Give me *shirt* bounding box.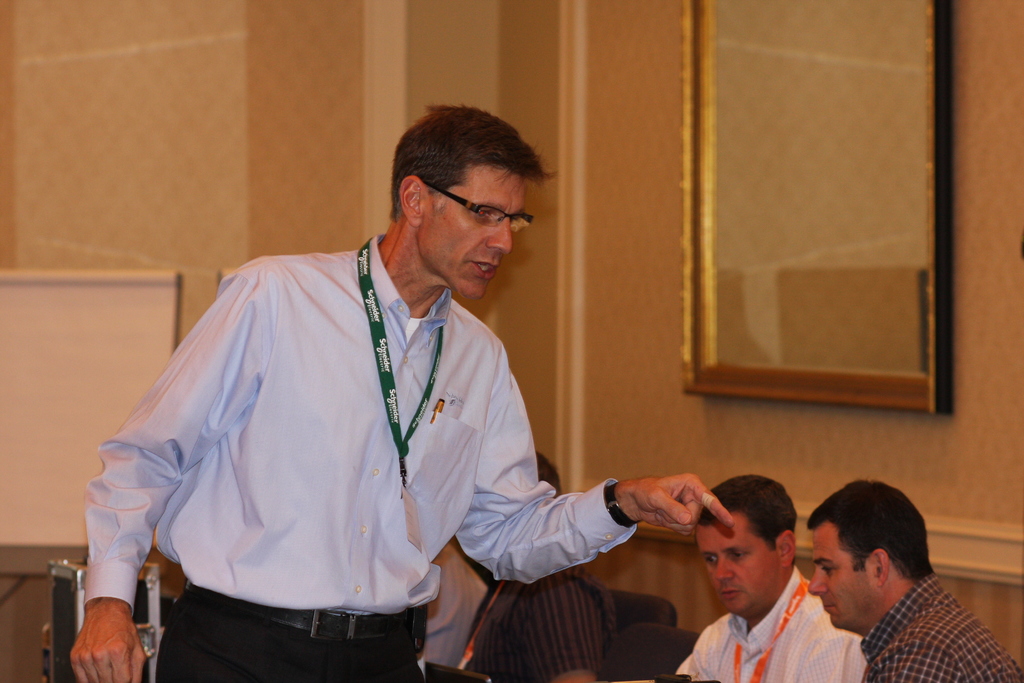
858, 574, 1023, 682.
